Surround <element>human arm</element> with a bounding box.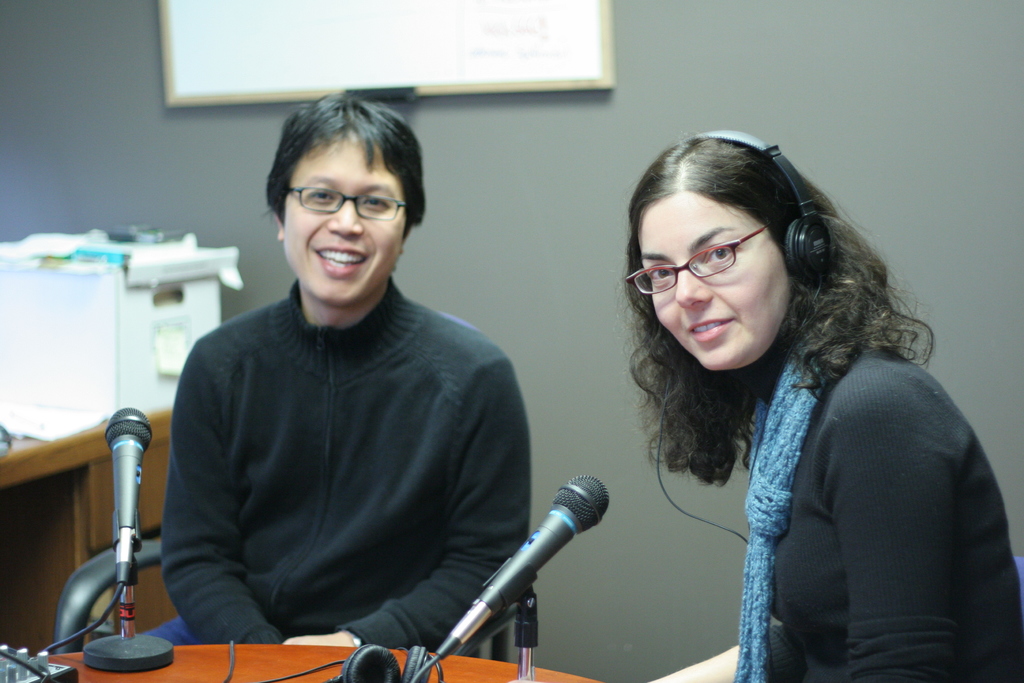
BBox(156, 340, 280, 650).
